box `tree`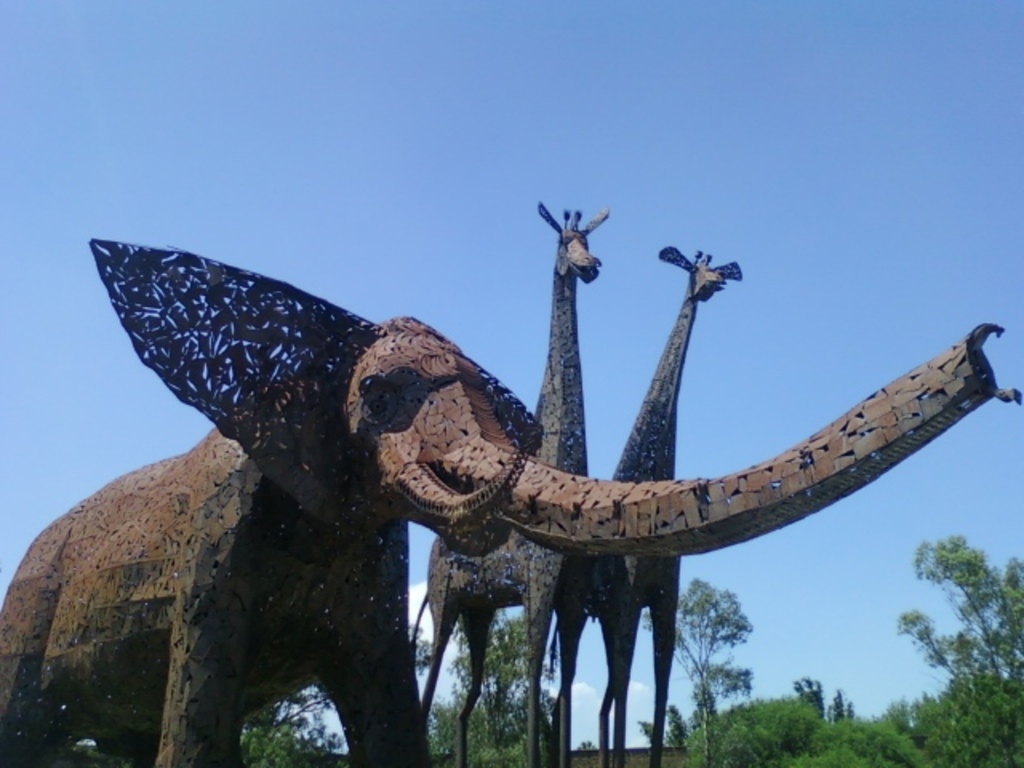
{"x1": 242, "y1": 683, "x2": 349, "y2": 766}
